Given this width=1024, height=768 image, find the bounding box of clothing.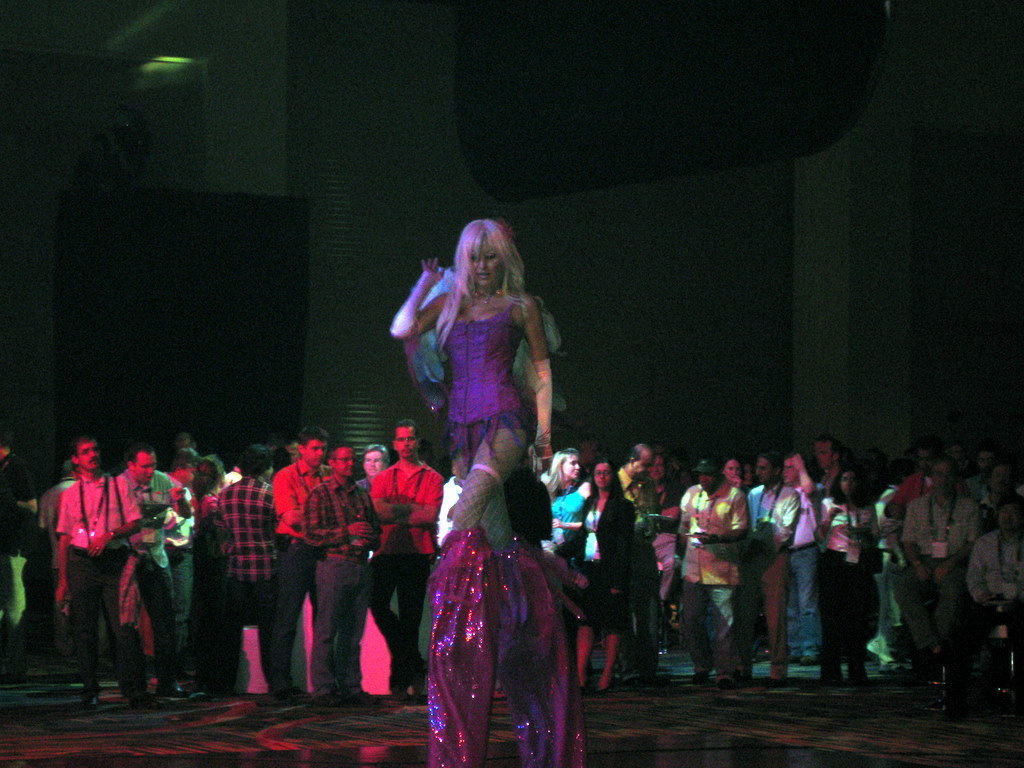
box(412, 271, 538, 482).
